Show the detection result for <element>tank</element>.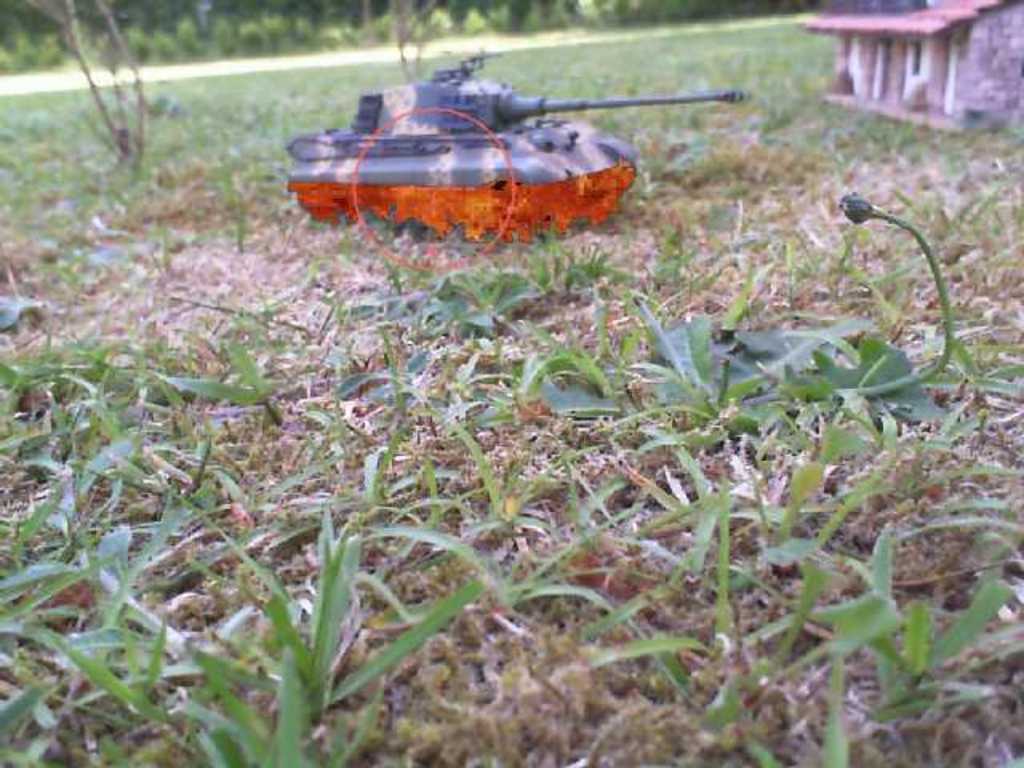
282,46,747,243.
